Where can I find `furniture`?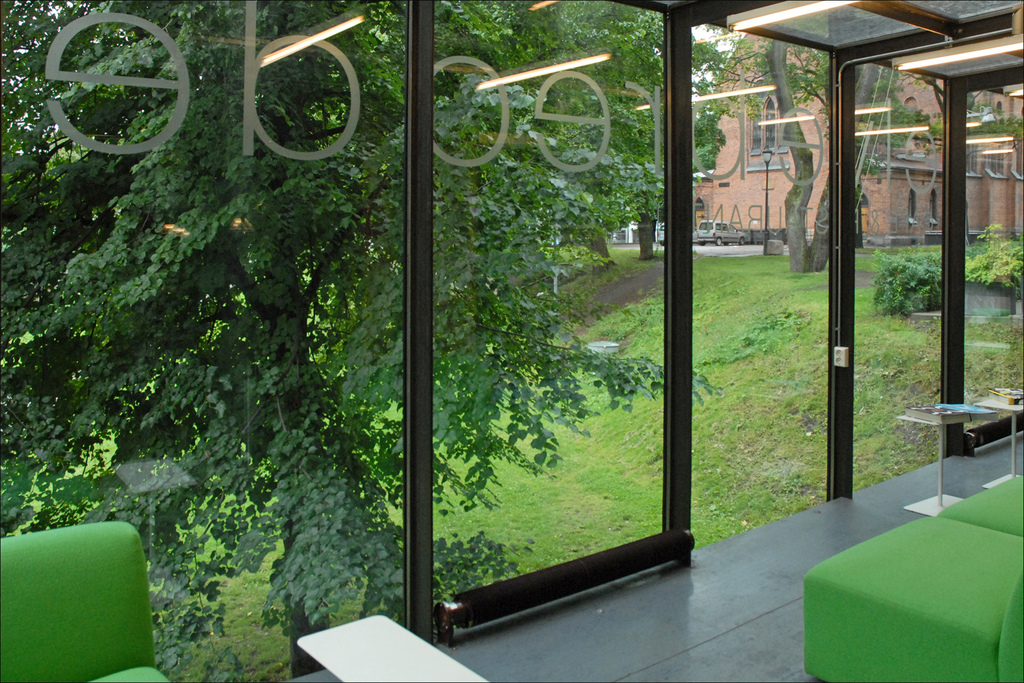
You can find it at left=975, top=395, right=1023, bottom=488.
